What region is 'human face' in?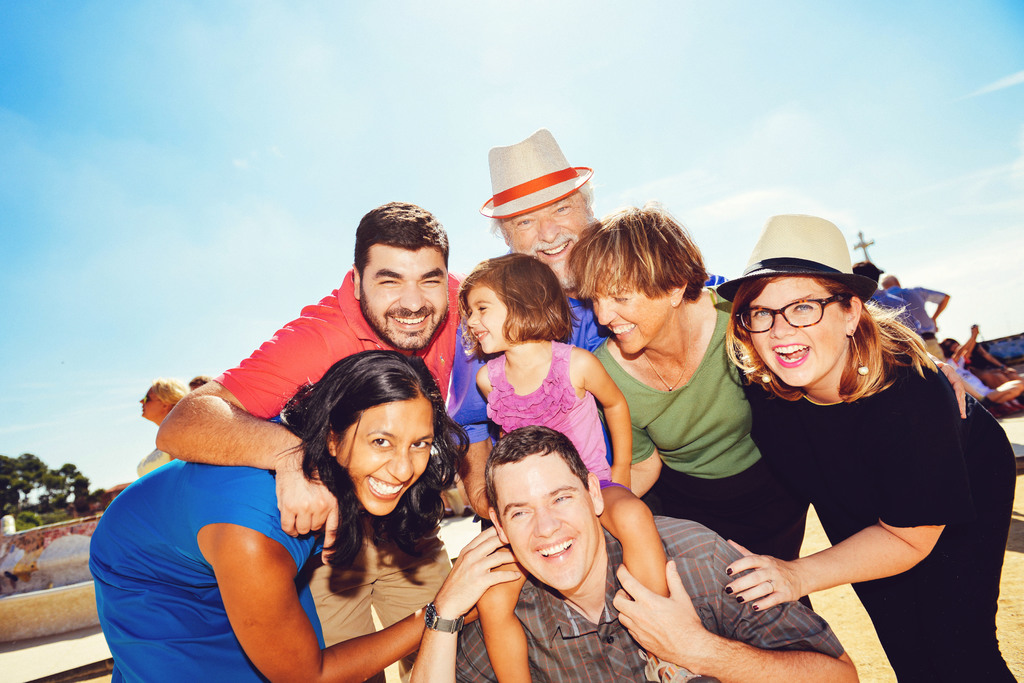
(501,192,589,291).
